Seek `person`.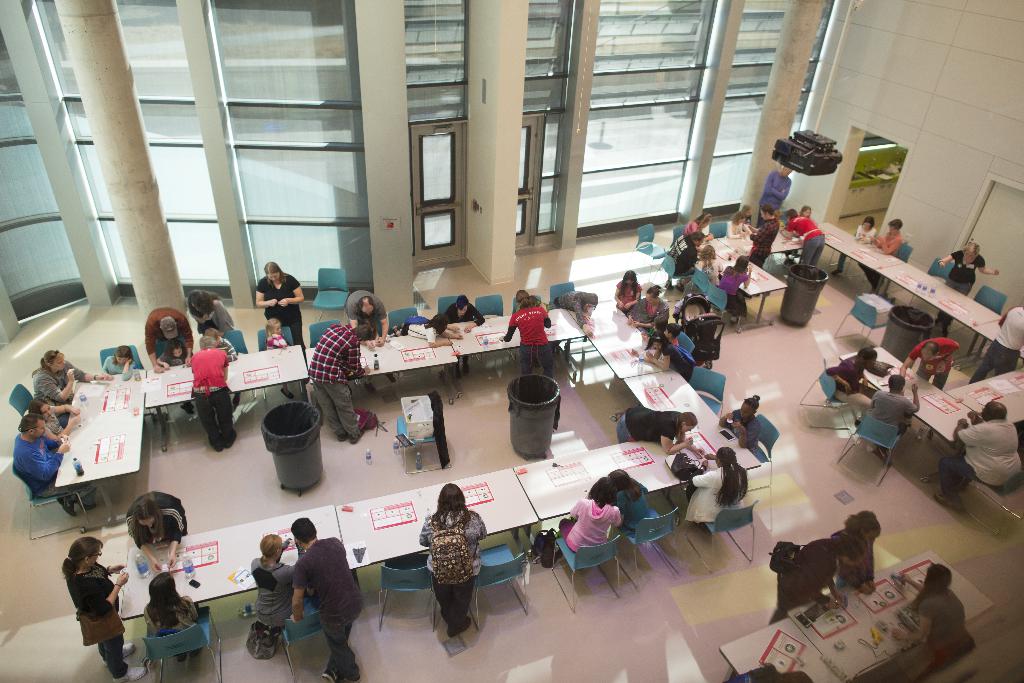
box(155, 344, 206, 421).
